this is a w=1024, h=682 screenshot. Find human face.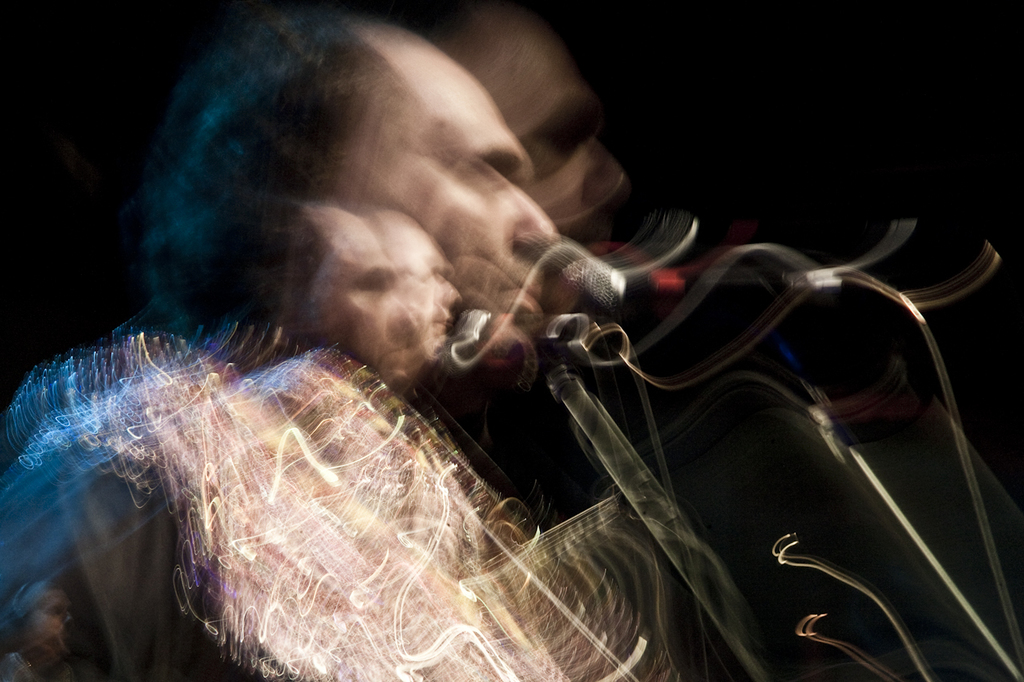
Bounding box: BBox(19, 594, 76, 656).
